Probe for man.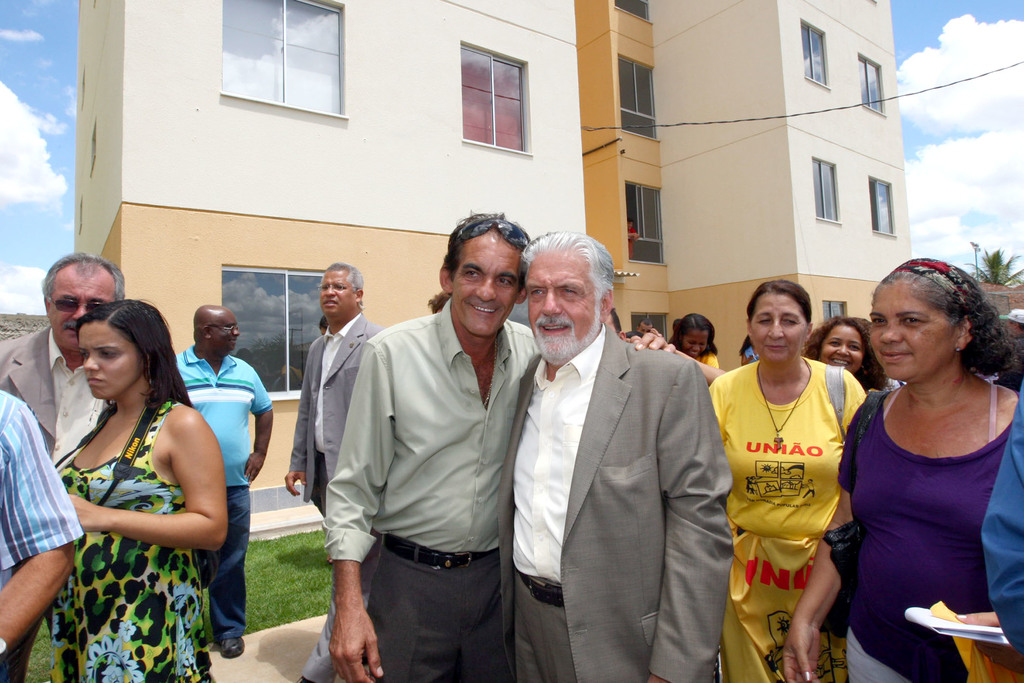
Probe result: x1=177, y1=301, x2=276, y2=662.
